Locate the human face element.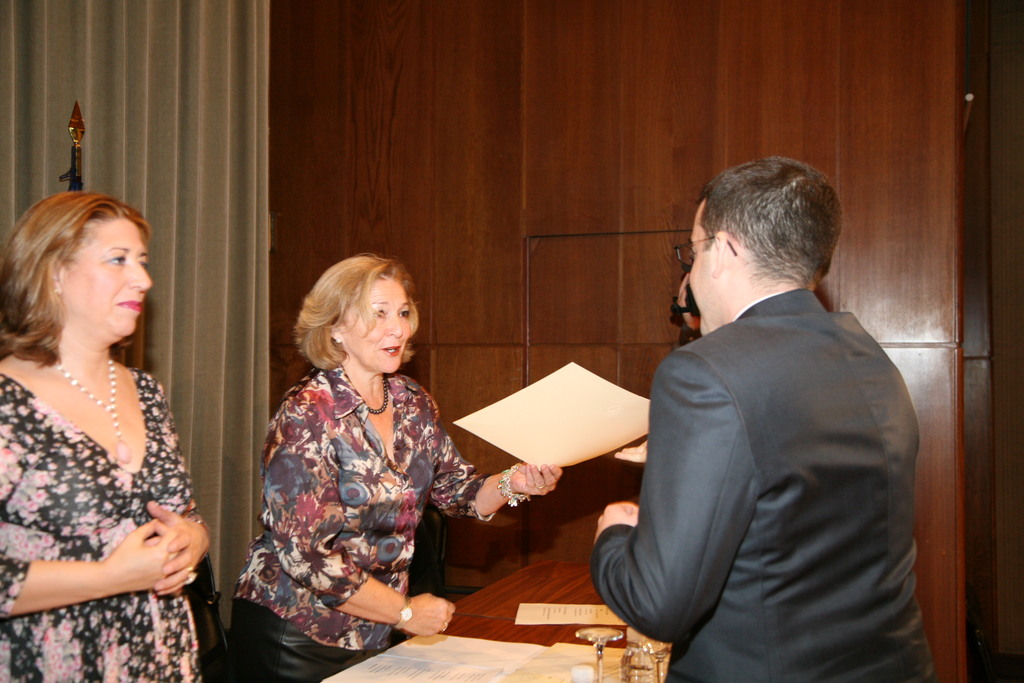
Element bbox: (690,206,726,334).
